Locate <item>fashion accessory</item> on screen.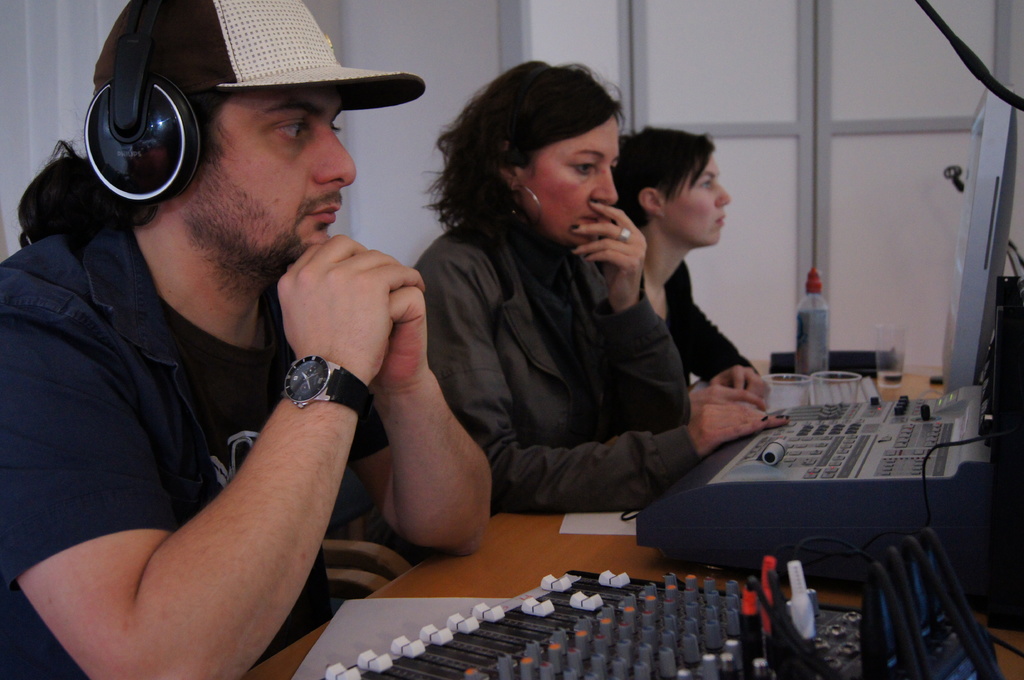
On screen at crop(614, 223, 637, 242).
